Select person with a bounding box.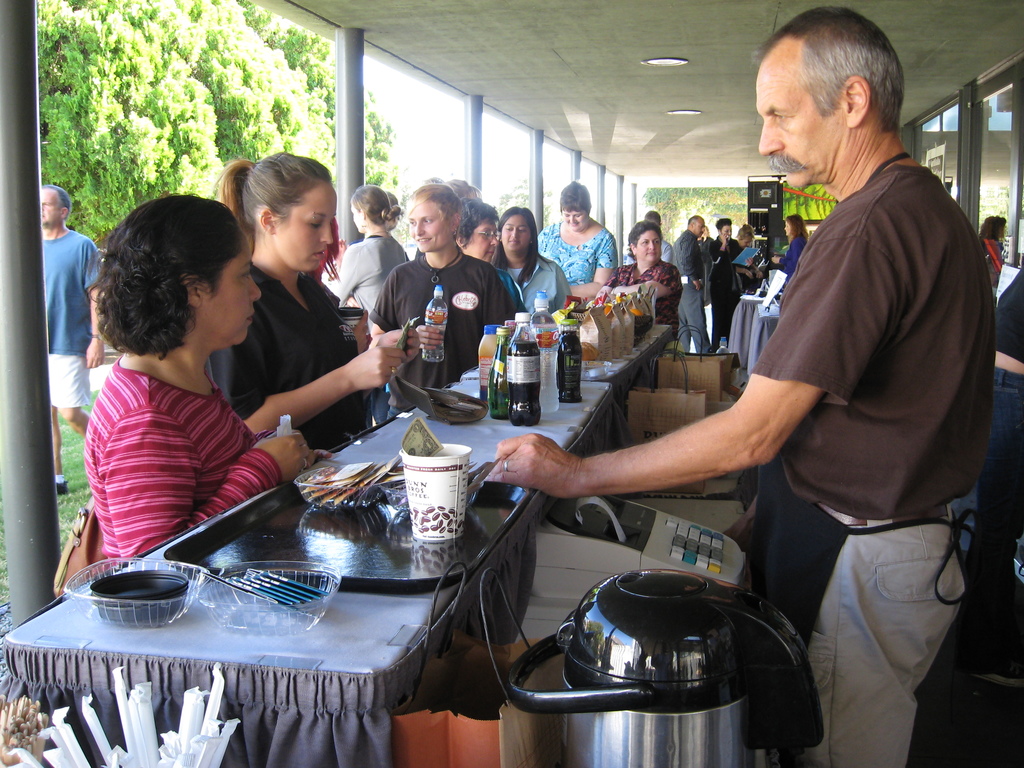
(706,214,738,345).
